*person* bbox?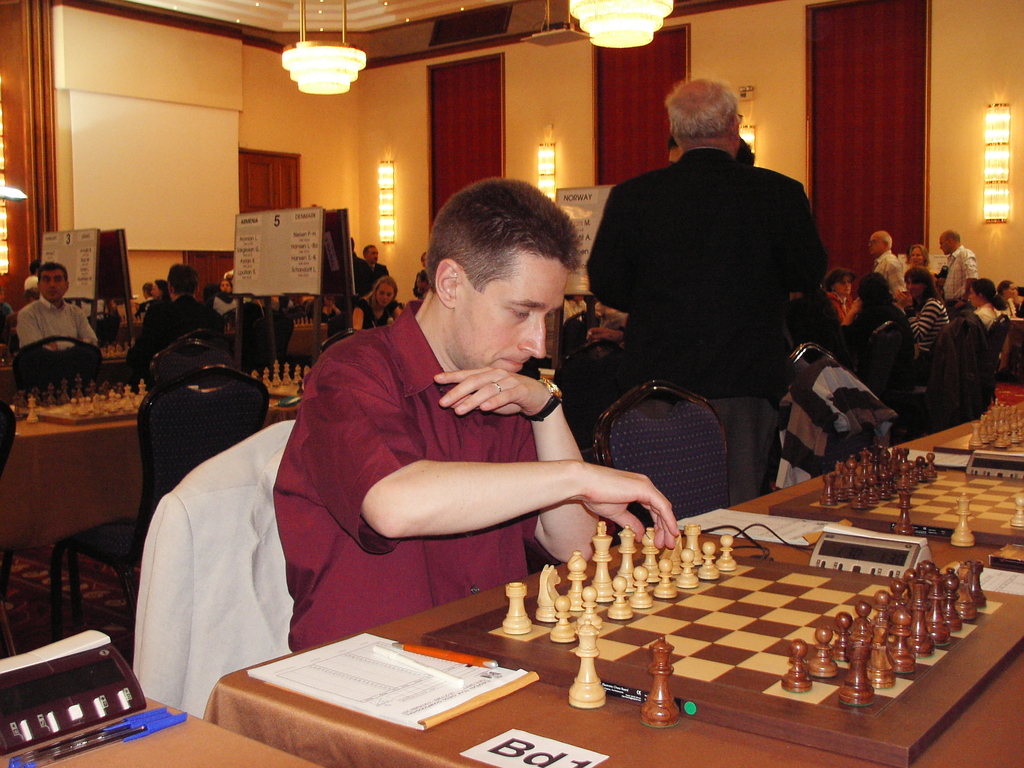
<box>275,178,682,657</box>
